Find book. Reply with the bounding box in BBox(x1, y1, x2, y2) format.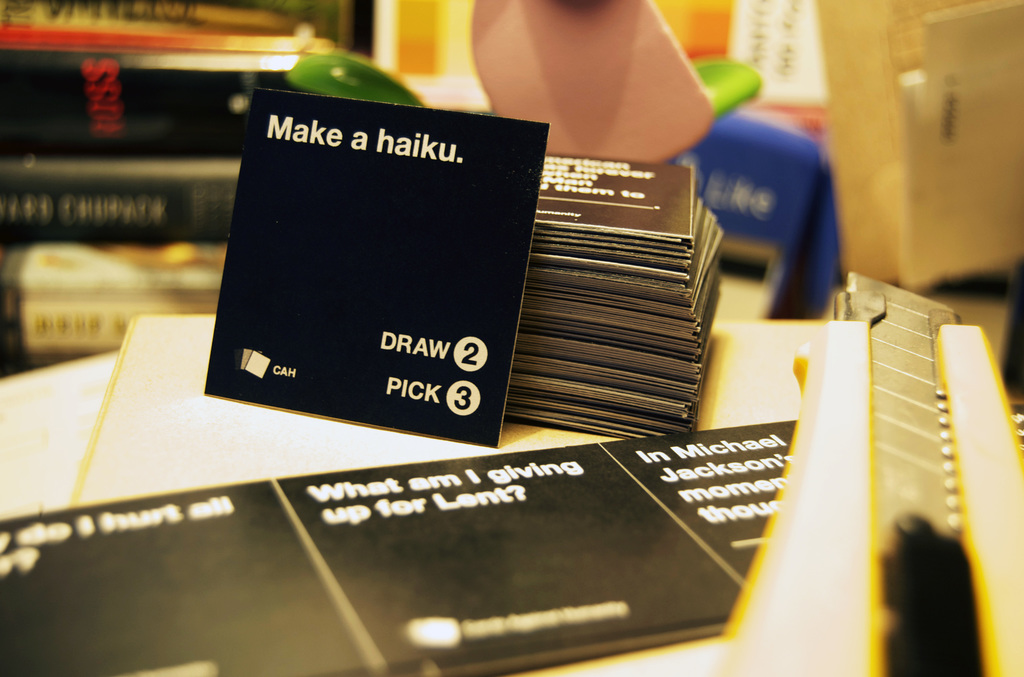
BBox(0, 0, 325, 60).
